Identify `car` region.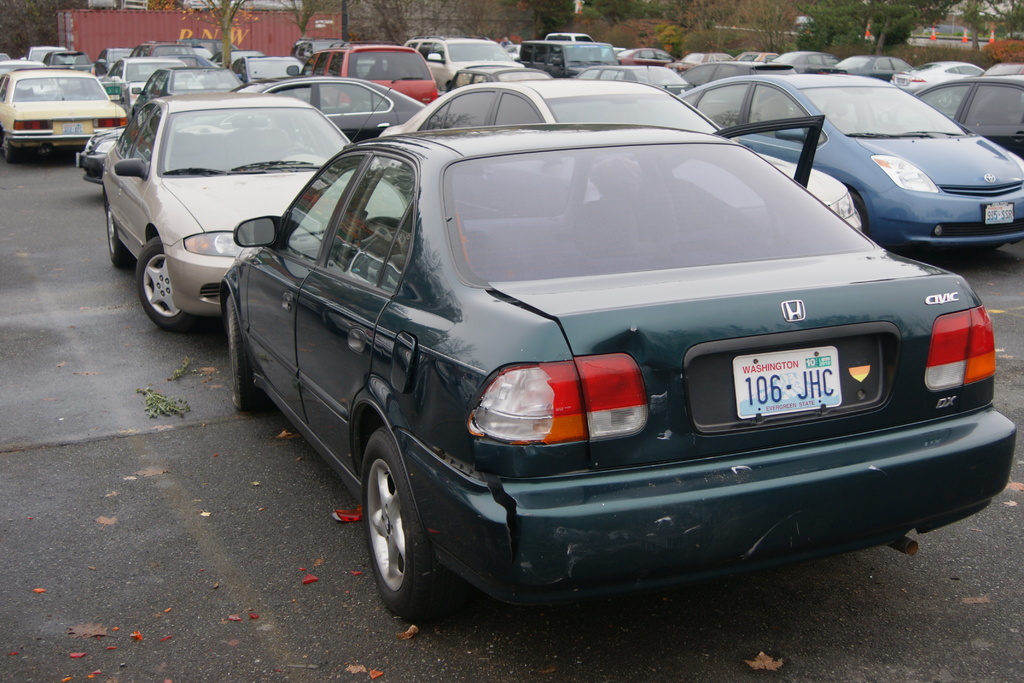
Region: (left=669, top=76, right=1023, bottom=254).
